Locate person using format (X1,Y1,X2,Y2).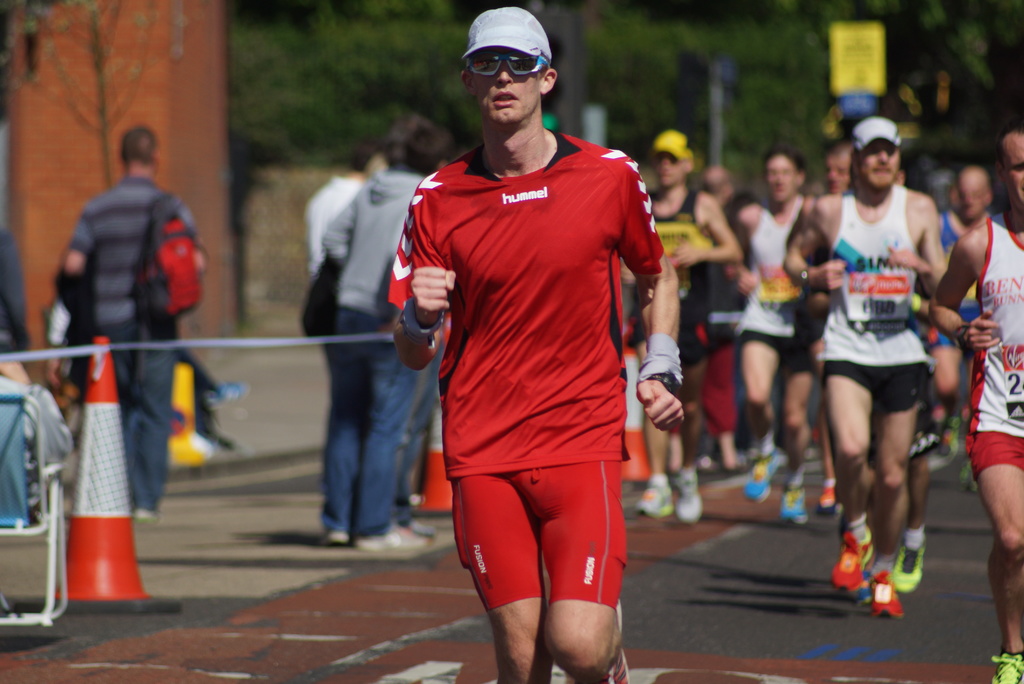
(781,113,941,601).
